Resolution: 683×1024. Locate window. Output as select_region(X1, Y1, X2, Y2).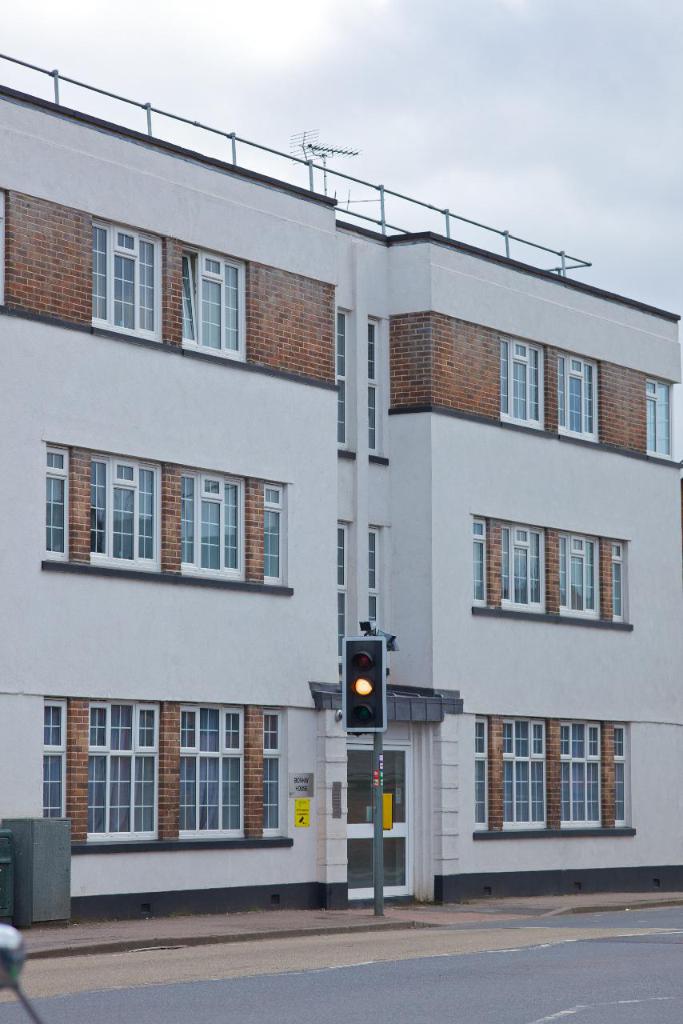
select_region(501, 521, 543, 616).
